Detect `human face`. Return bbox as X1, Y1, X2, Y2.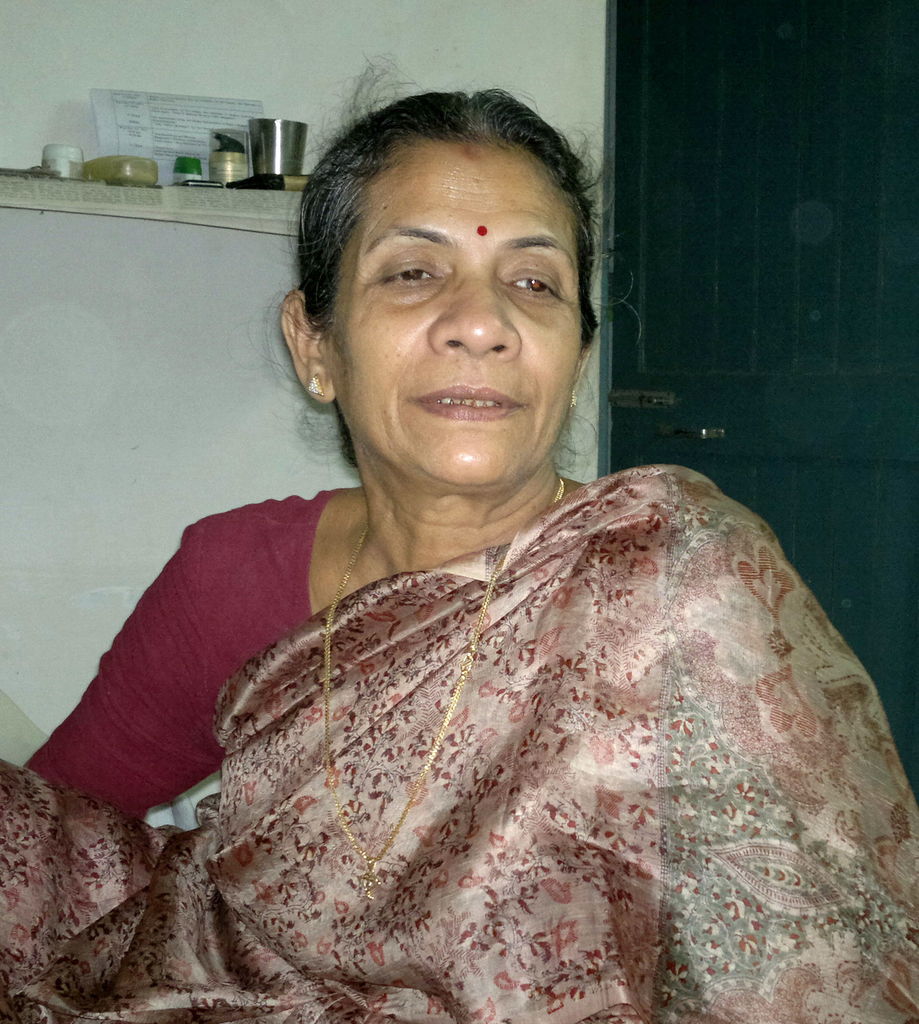
317, 141, 585, 483.
